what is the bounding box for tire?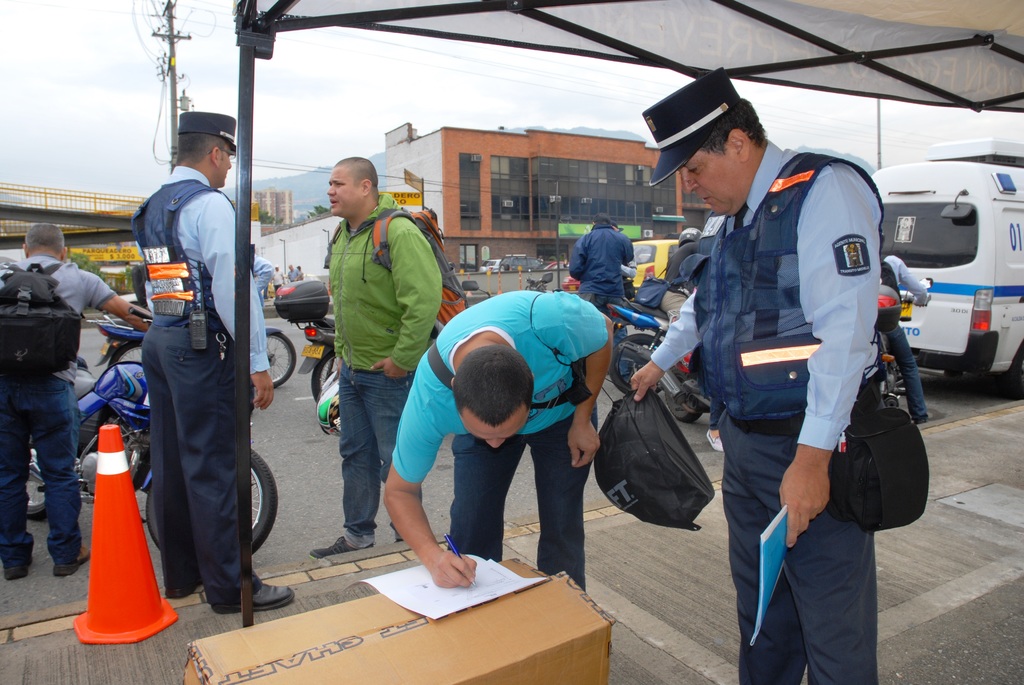
l=24, t=438, r=48, b=521.
